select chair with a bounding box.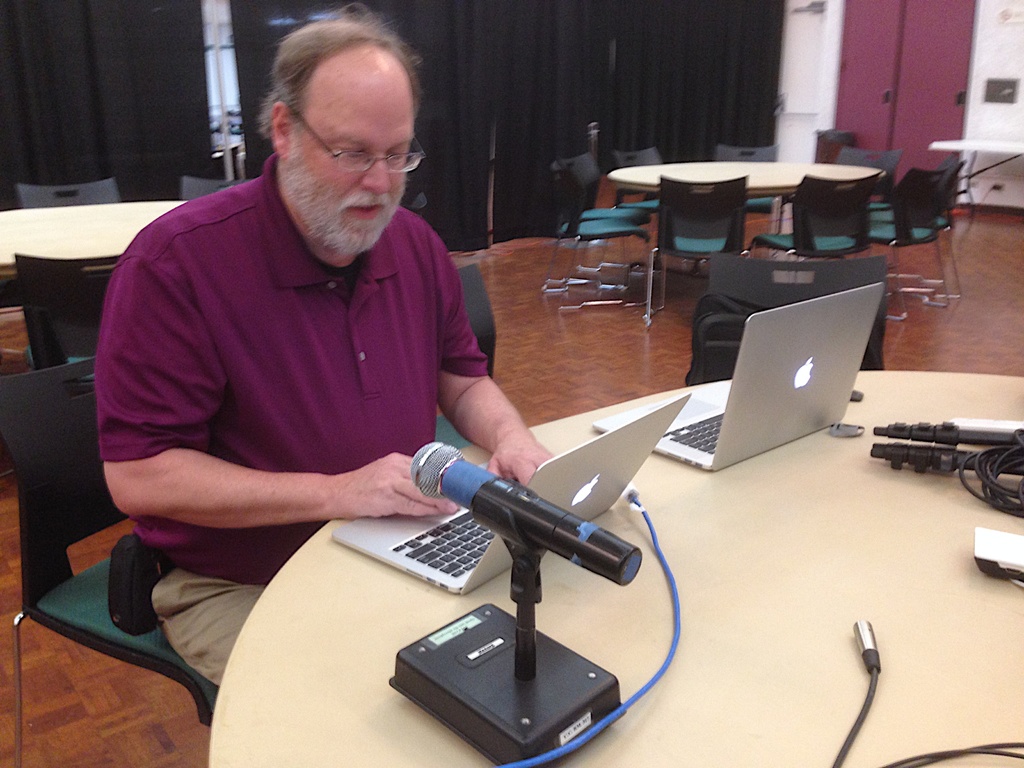
{"left": 433, "top": 262, "right": 500, "bottom": 447}.
